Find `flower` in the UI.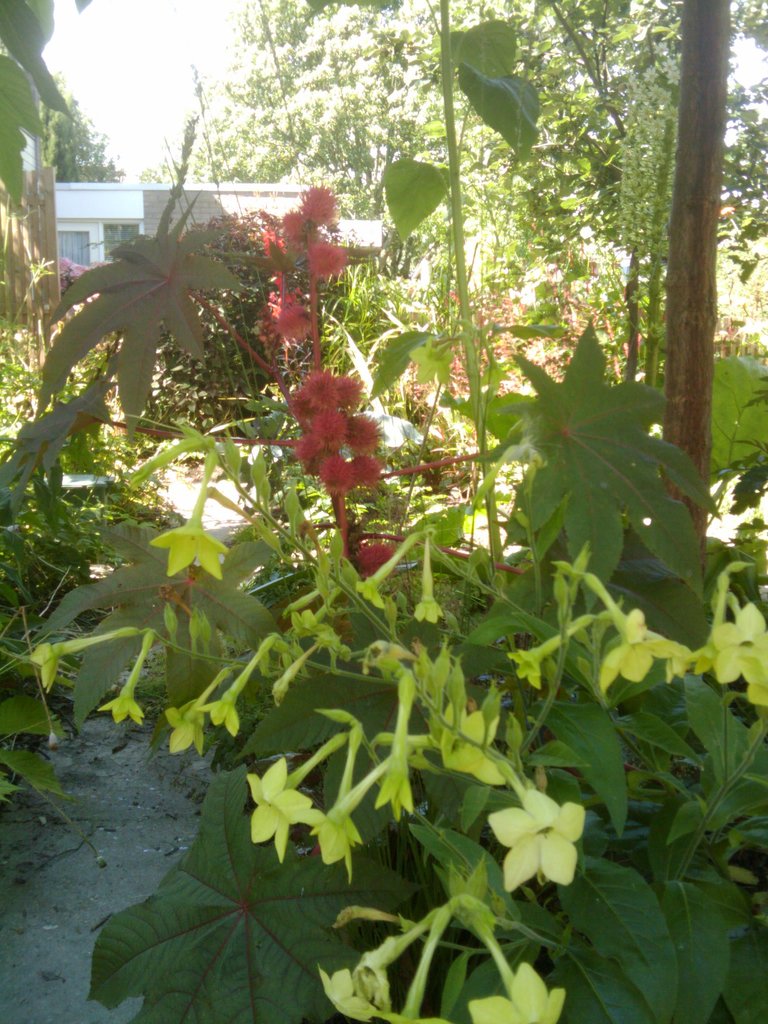
UI element at rect(739, 646, 767, 725).
